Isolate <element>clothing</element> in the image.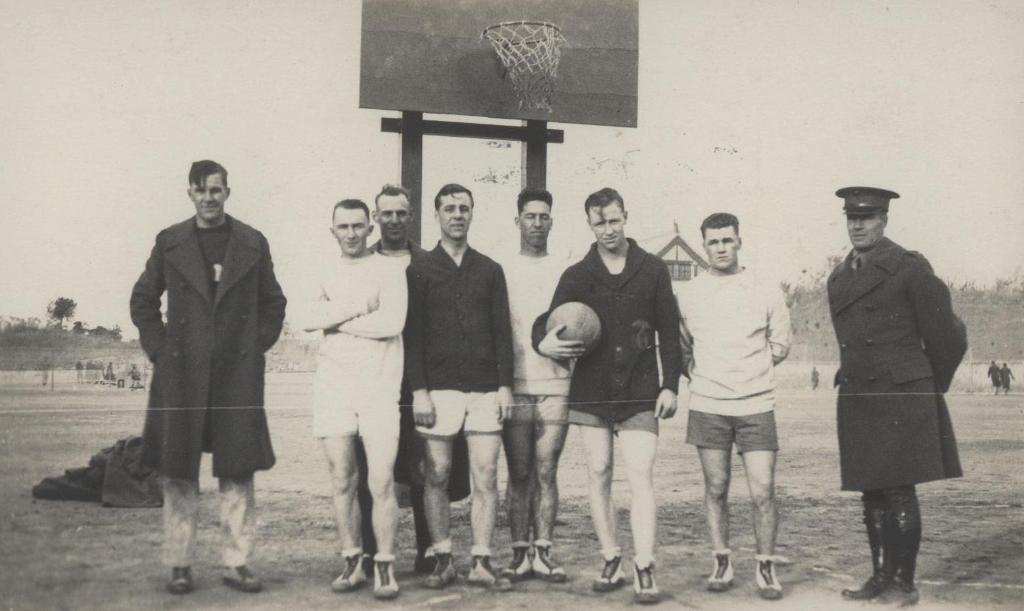
Isolated region: {"x1": 367, "y1": 237, "x2": 425, "y2": 265}.
